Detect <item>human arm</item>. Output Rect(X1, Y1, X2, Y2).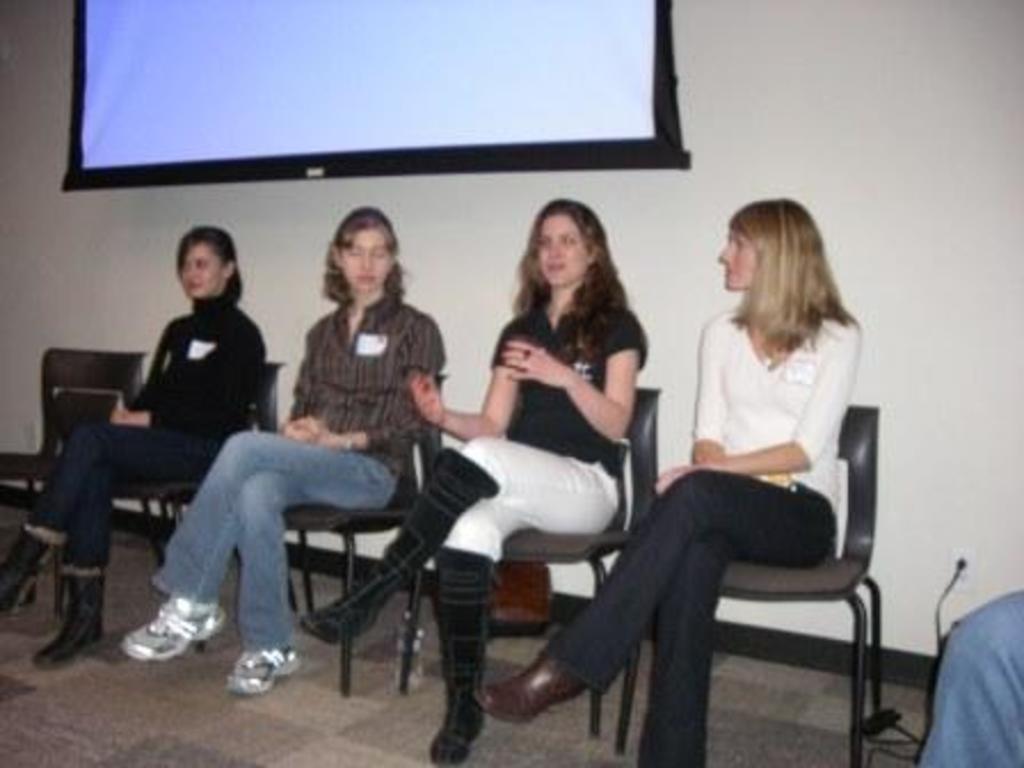
Rect(409, 315, 517, 437).
